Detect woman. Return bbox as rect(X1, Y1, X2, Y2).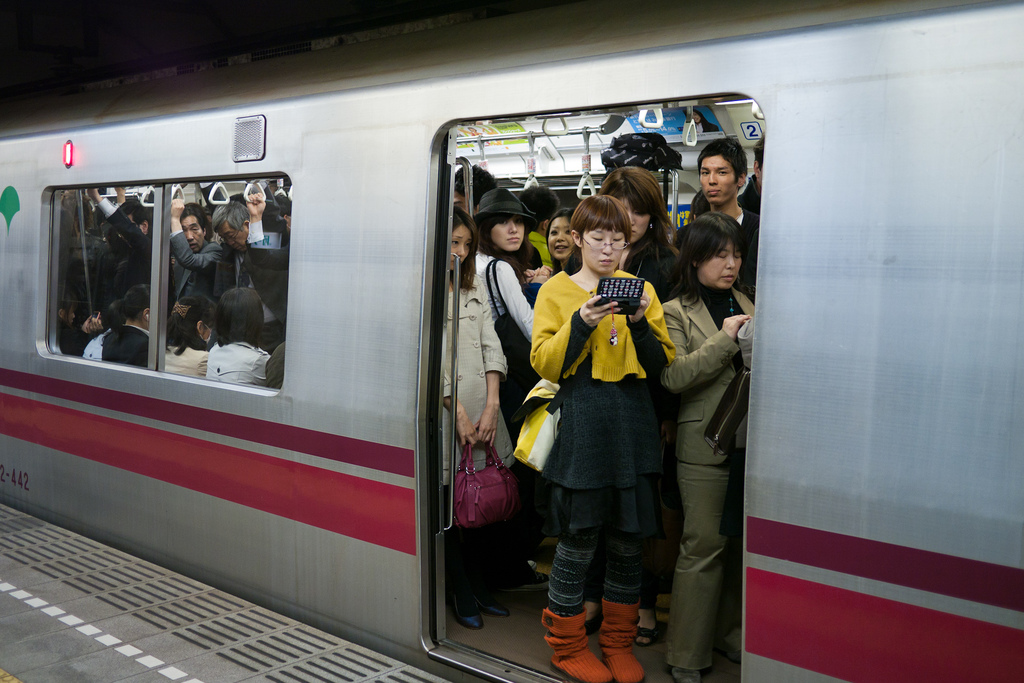
rect(476, 213, 552, 576).
